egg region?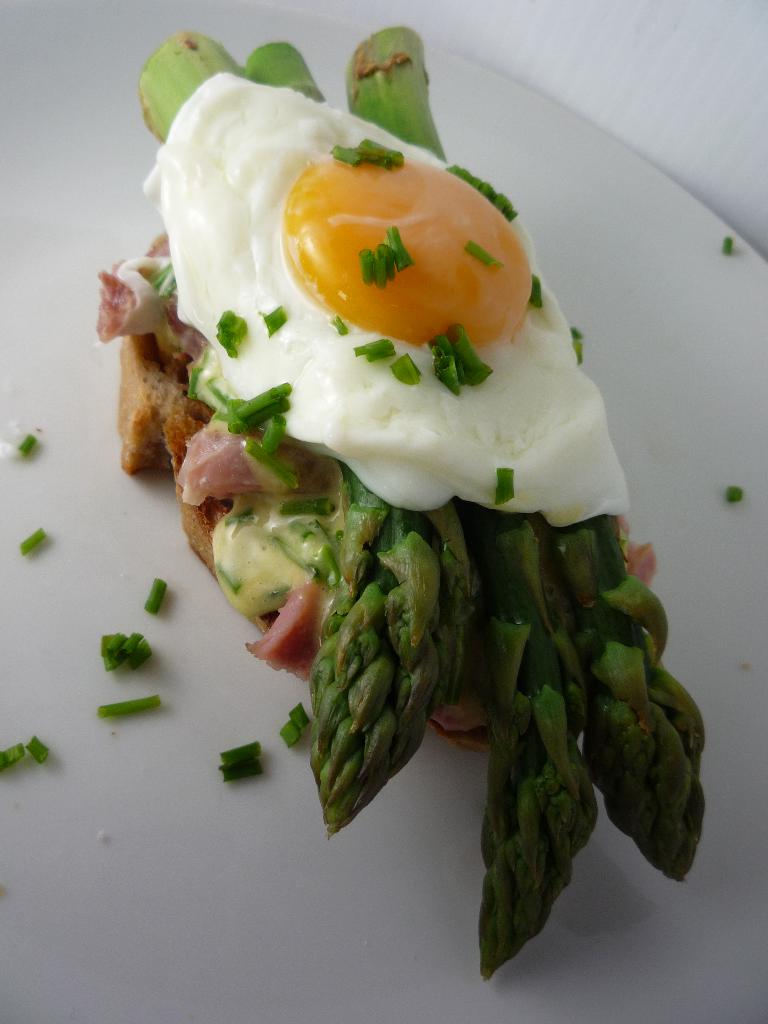
140/66/632/534
